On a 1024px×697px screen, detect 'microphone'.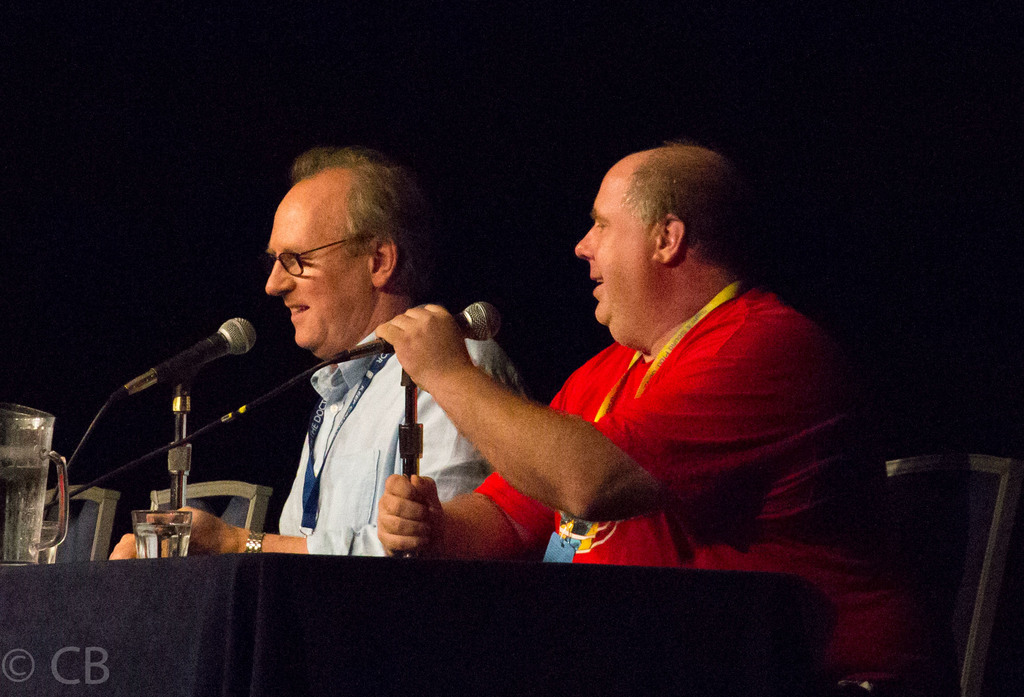
333:300:504:363.
